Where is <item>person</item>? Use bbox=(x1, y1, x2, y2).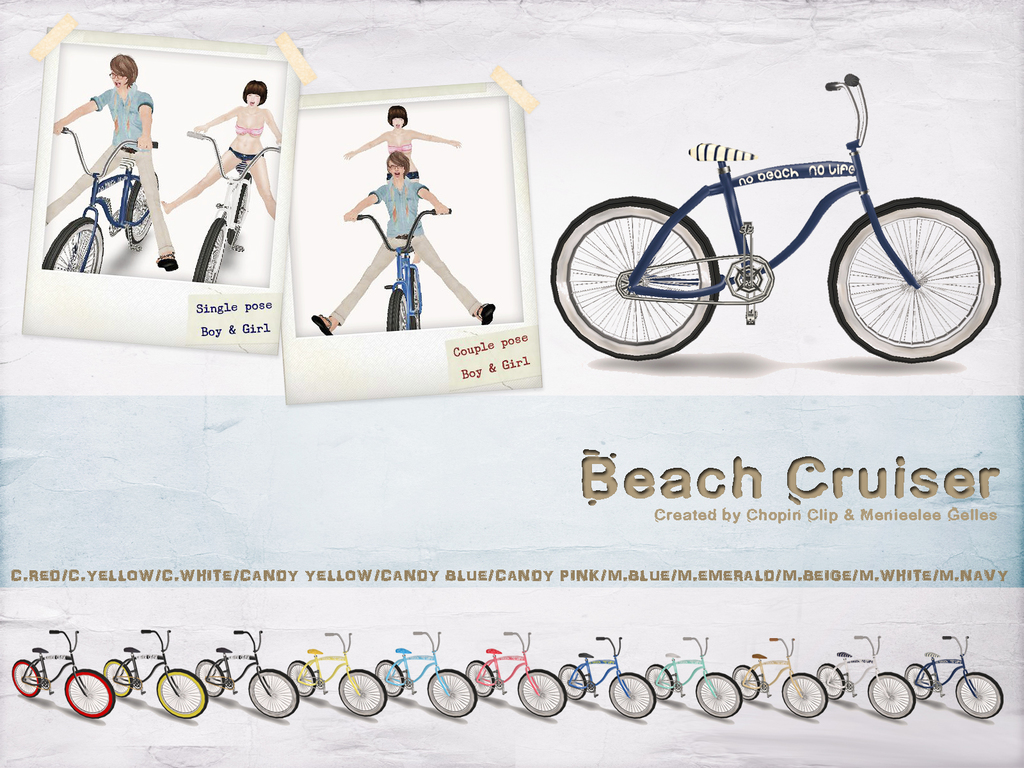
bbox=(346, 101, 462, 262).
